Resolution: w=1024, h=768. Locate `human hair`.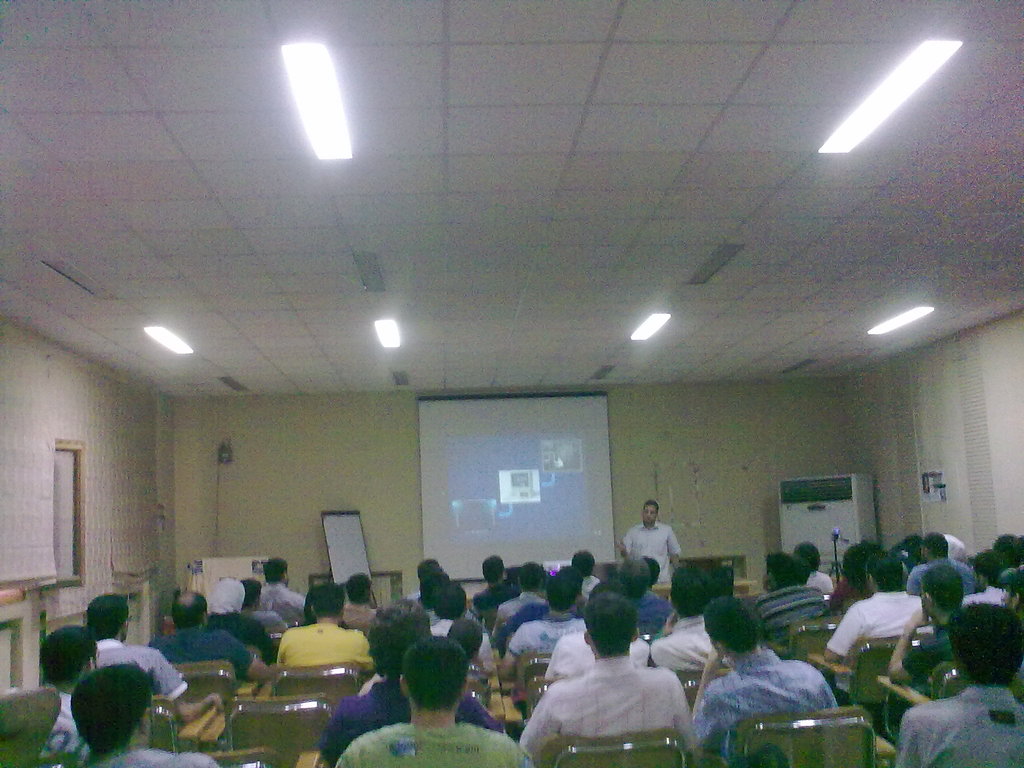
rect(36, 625, 97, 685).
